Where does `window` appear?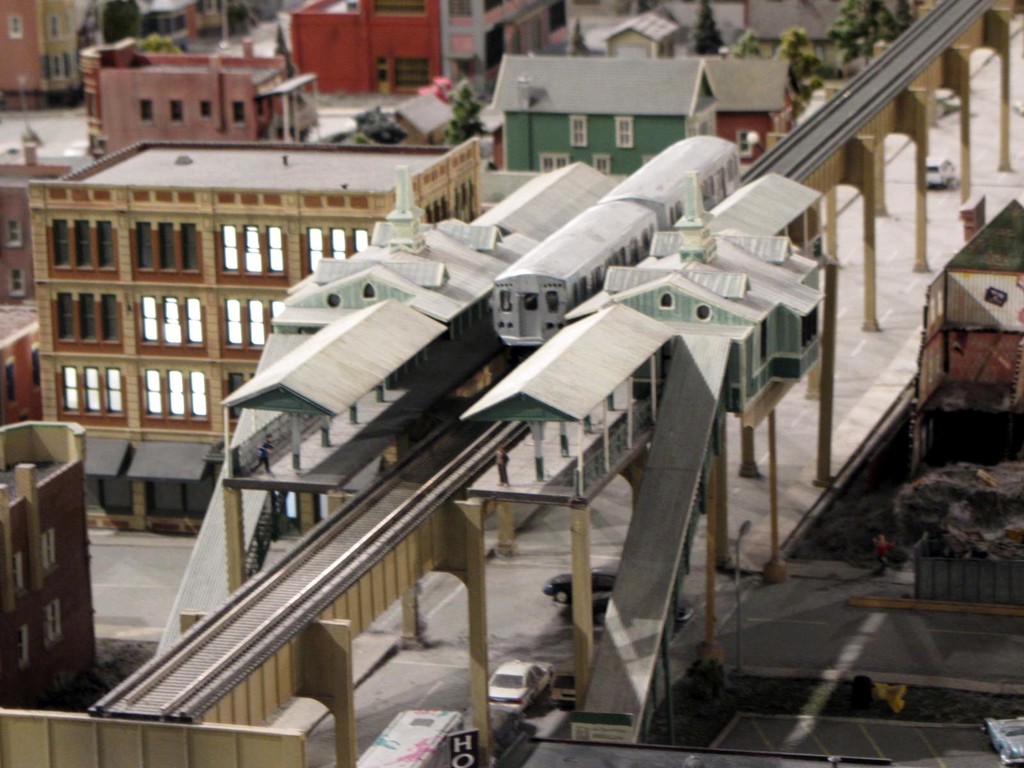
Appears at <bbox>148, 13, 188, 37</bbox>.
